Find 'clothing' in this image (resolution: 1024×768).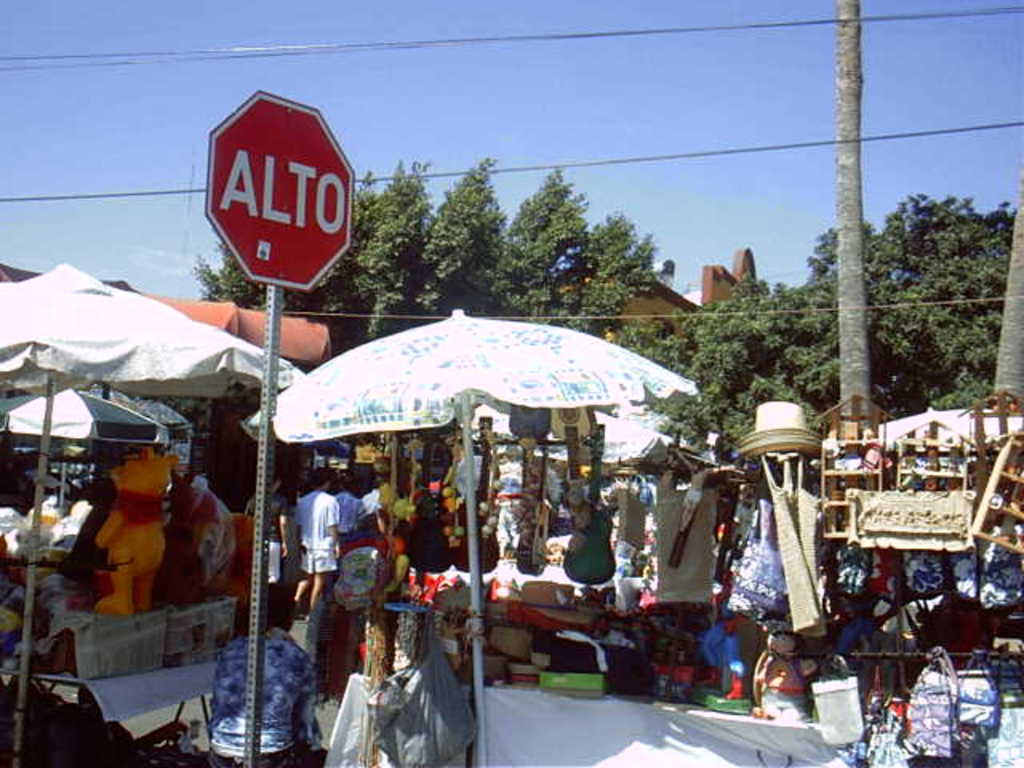
[left=296, top=493, right=341, bottom=574].
